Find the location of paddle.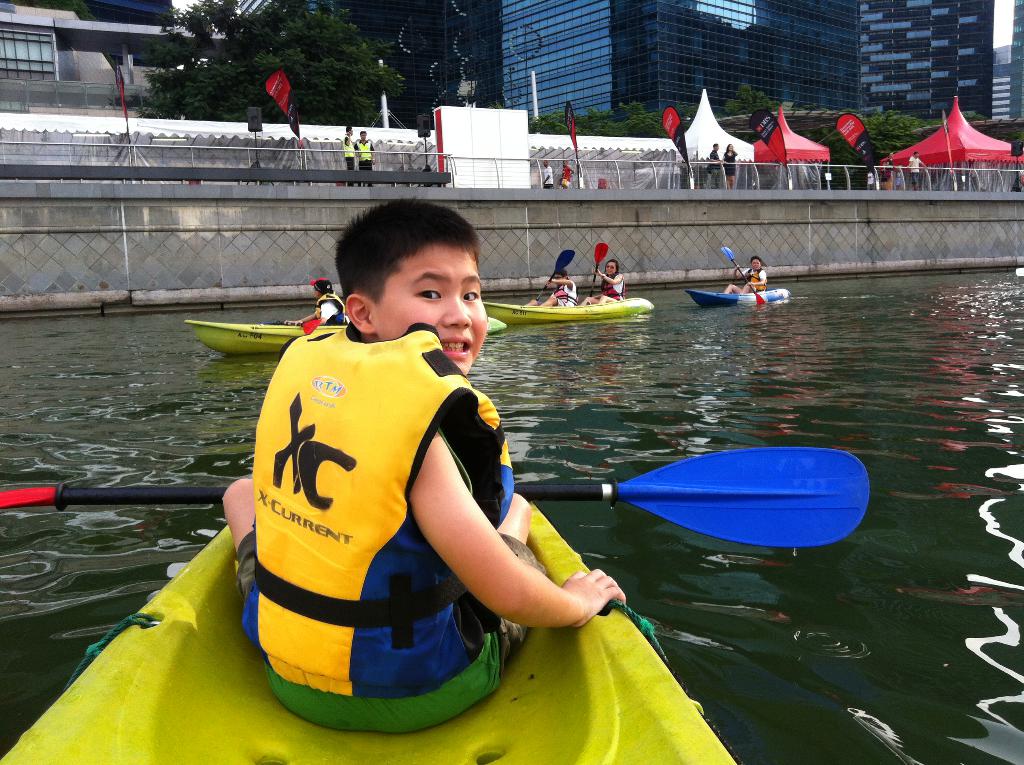
Location: rect(300, 282, 359, 337).
